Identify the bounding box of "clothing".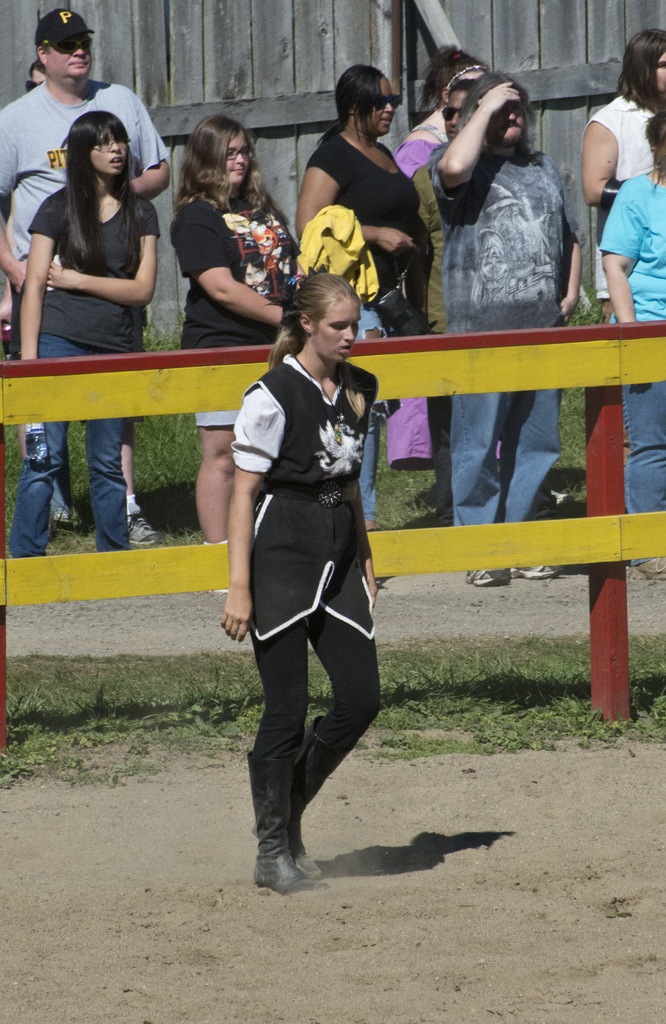
(310, 134, 431, 416).
